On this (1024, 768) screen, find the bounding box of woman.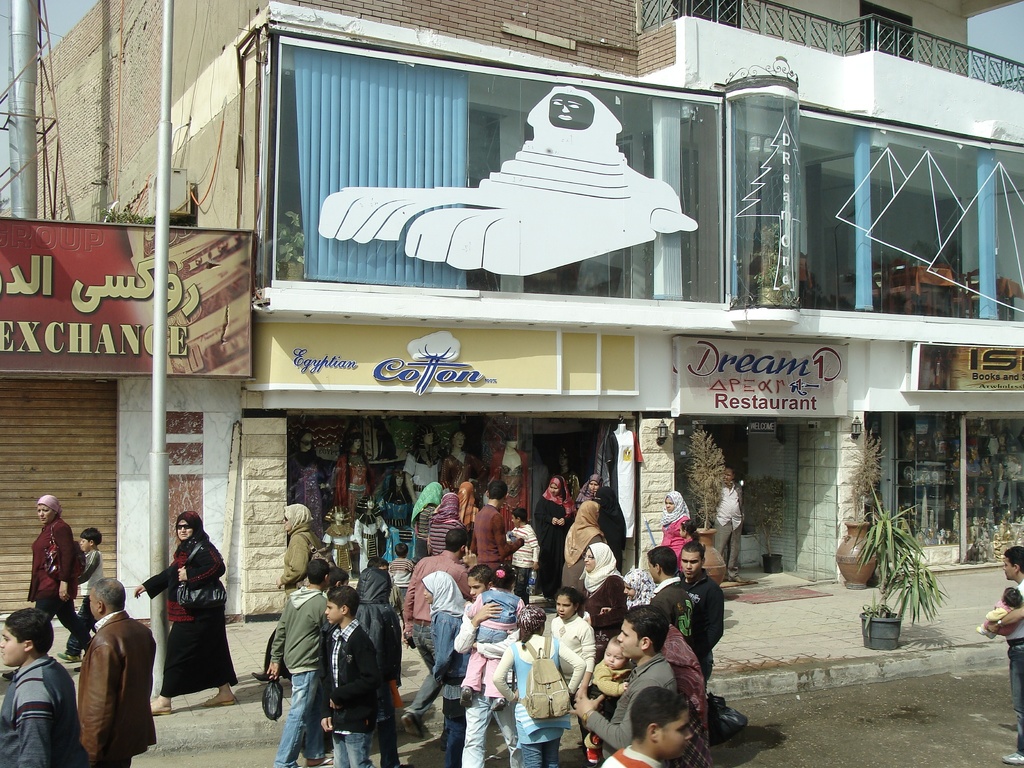
Bounding box: BBox(578, 543, 630, 659).
